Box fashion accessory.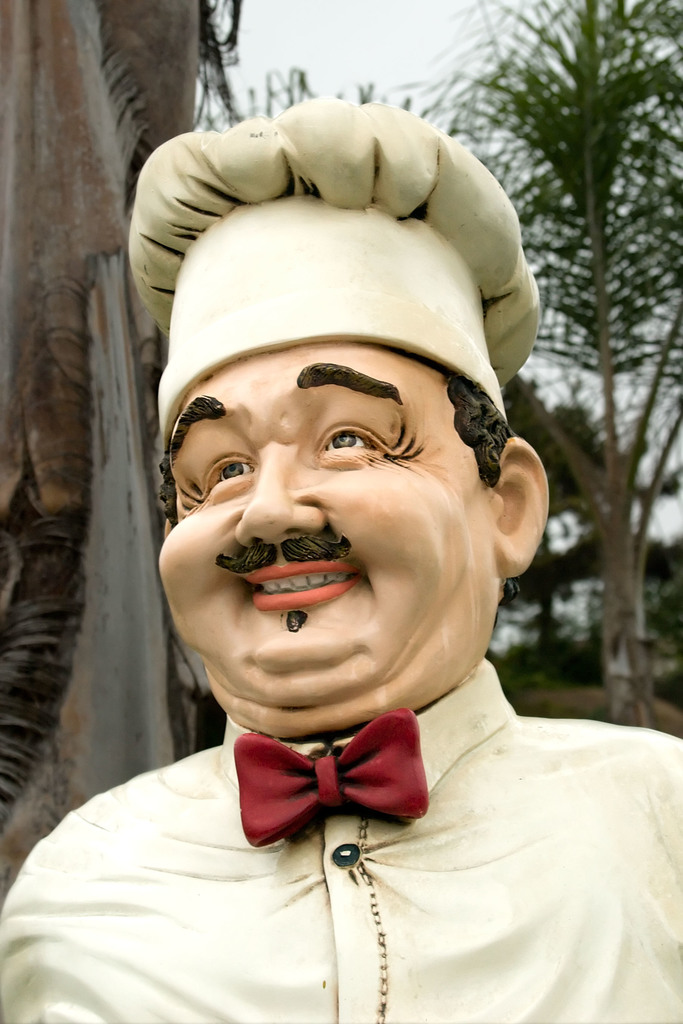
<region>233, 708, 434, 846</region>.
